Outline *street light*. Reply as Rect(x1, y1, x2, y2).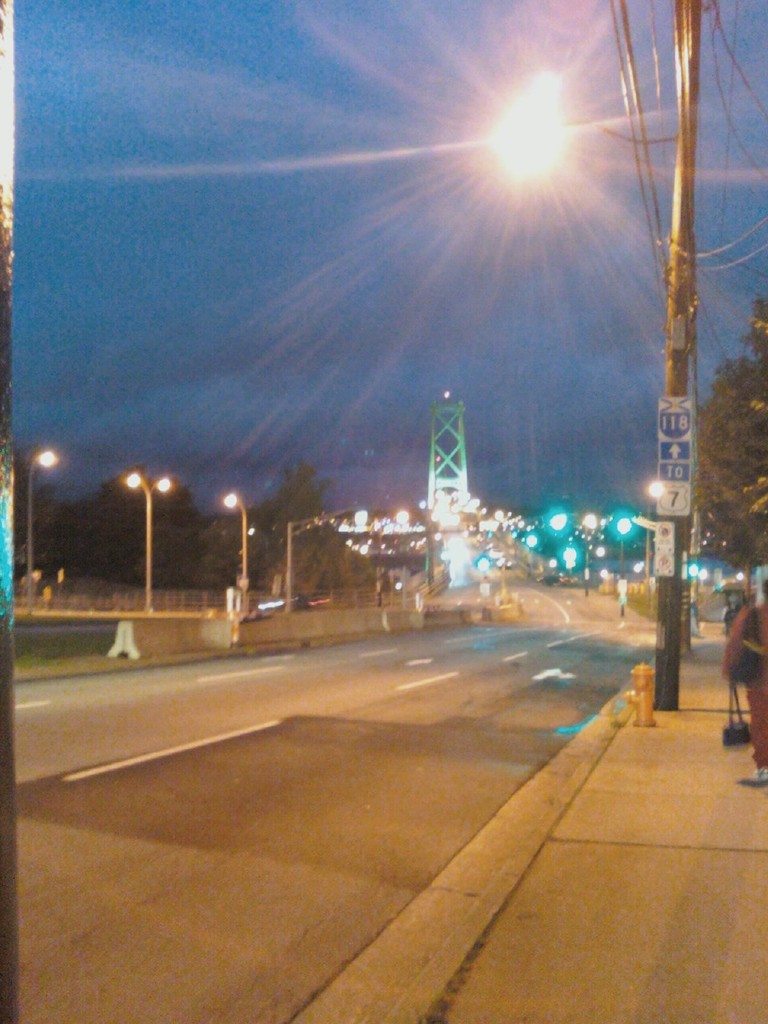
Rect(118, 473, 177, 606).
